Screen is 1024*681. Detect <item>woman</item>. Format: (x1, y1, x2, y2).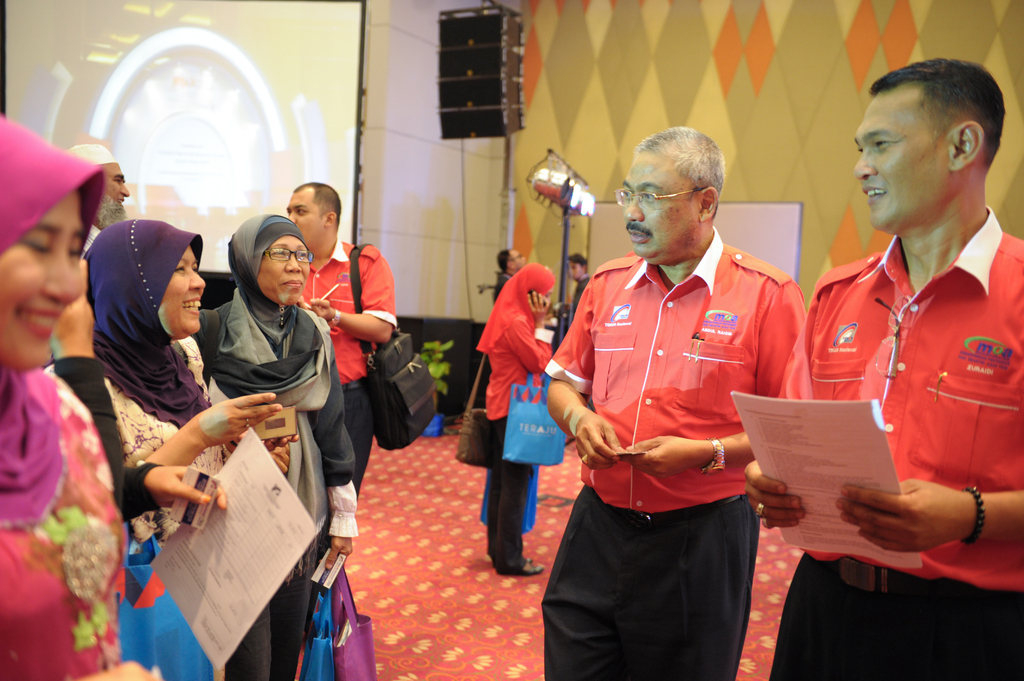
(71, 225, 305, 680).
